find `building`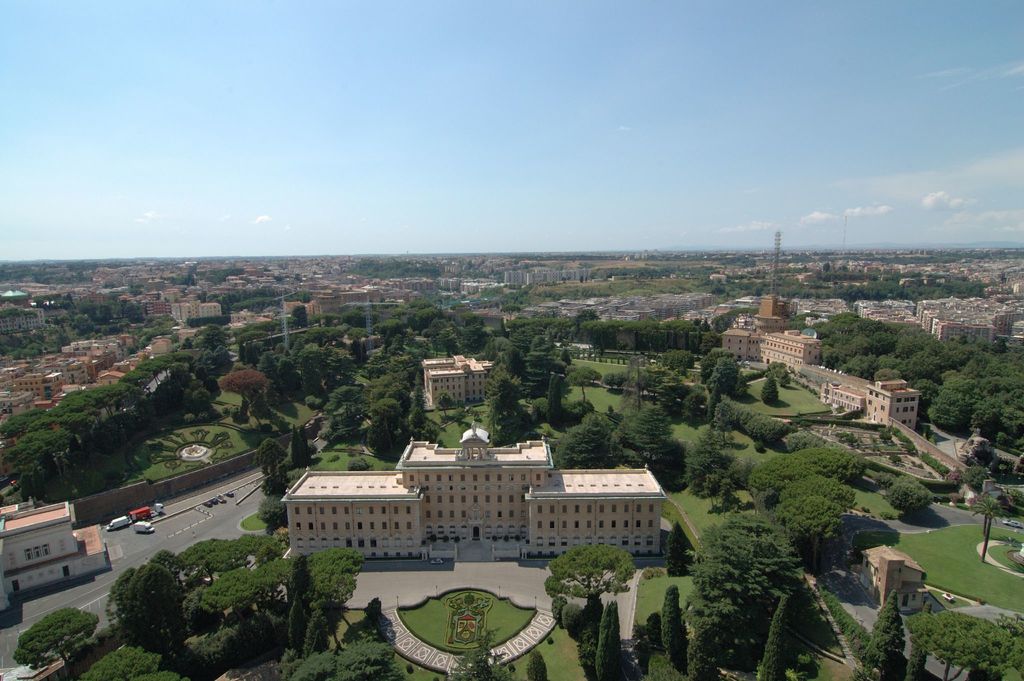
detection(823, 379, 924, 432)
